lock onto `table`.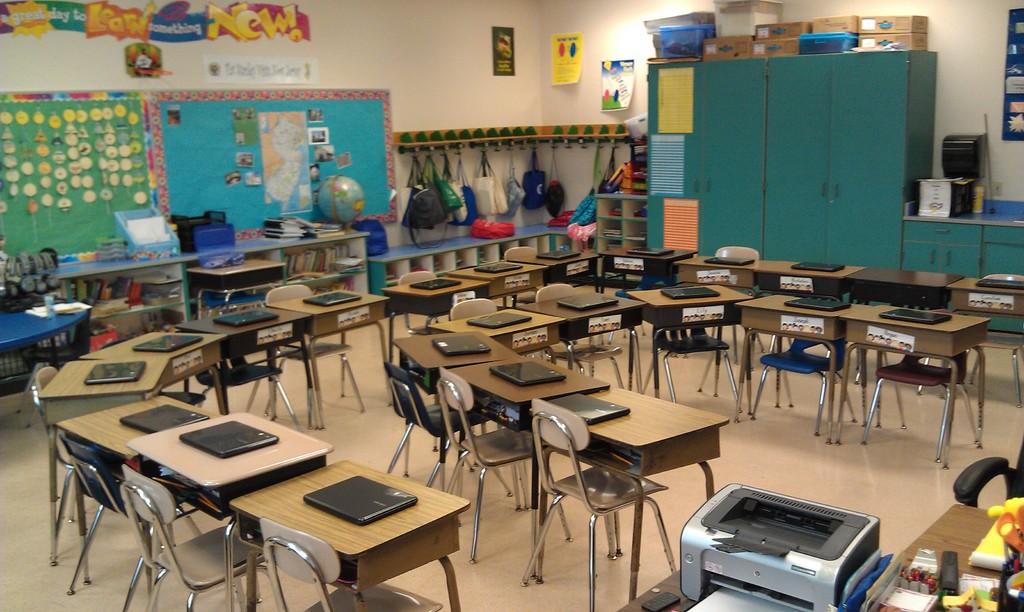
Locked: bbox=(271, 278, 388, 415).
